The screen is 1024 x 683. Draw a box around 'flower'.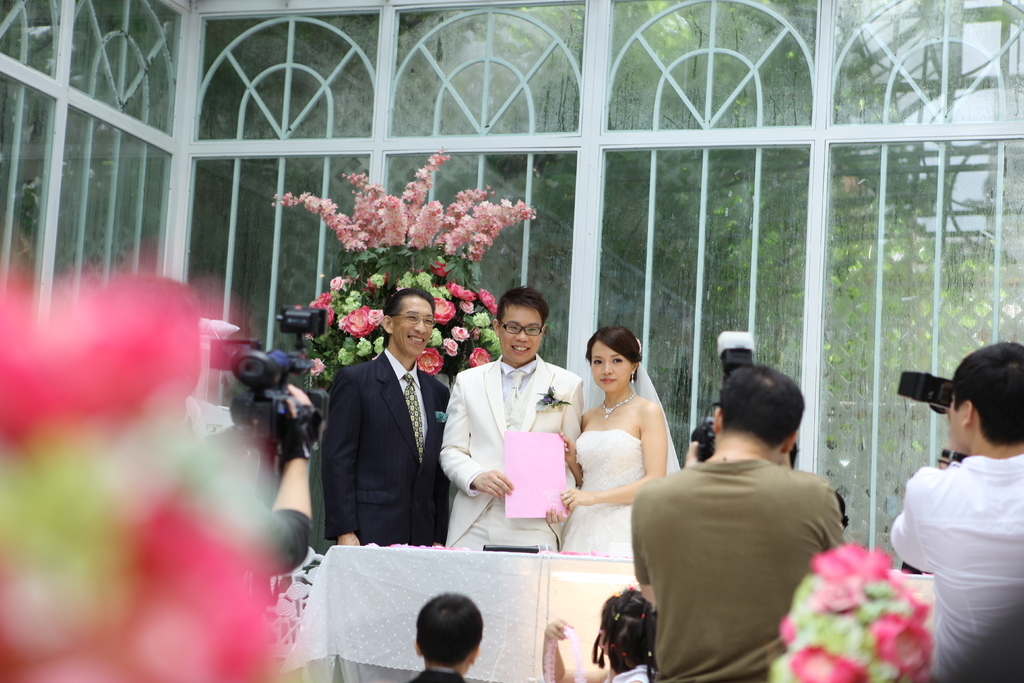
[left=872, top=613, right=932, bottom=682].
